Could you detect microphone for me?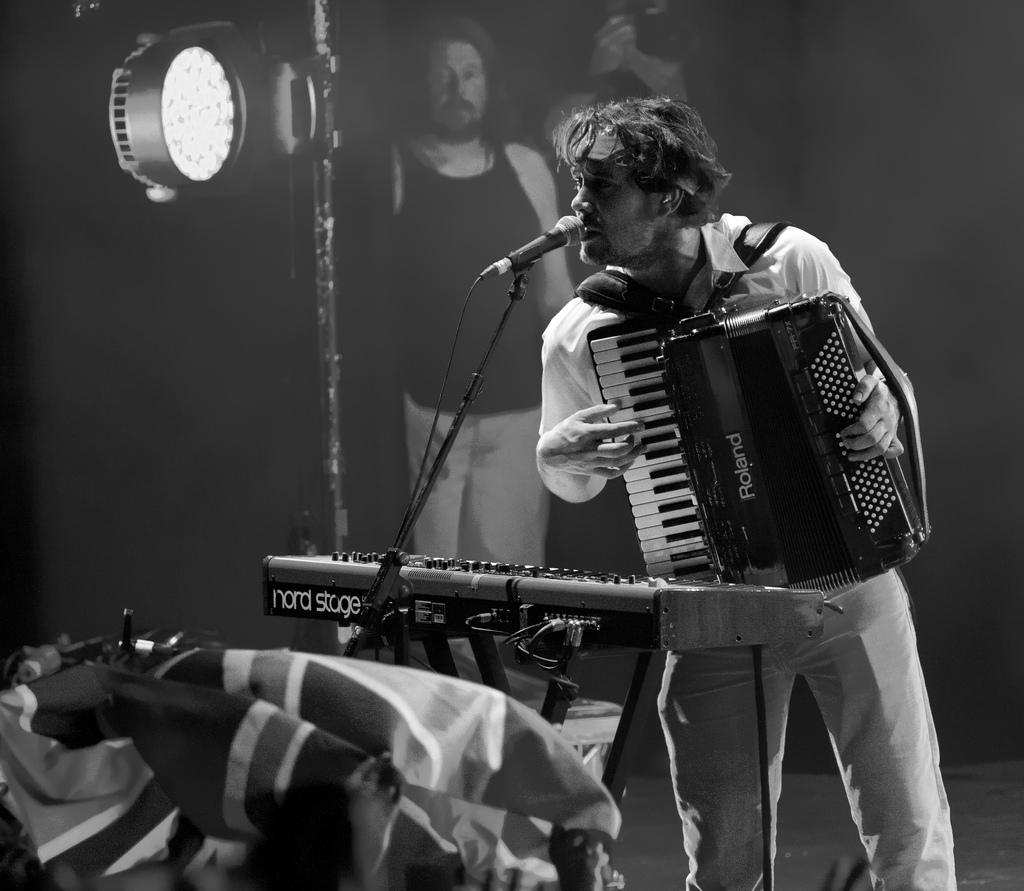
Detection result: region(481, 213, 589, 283).
